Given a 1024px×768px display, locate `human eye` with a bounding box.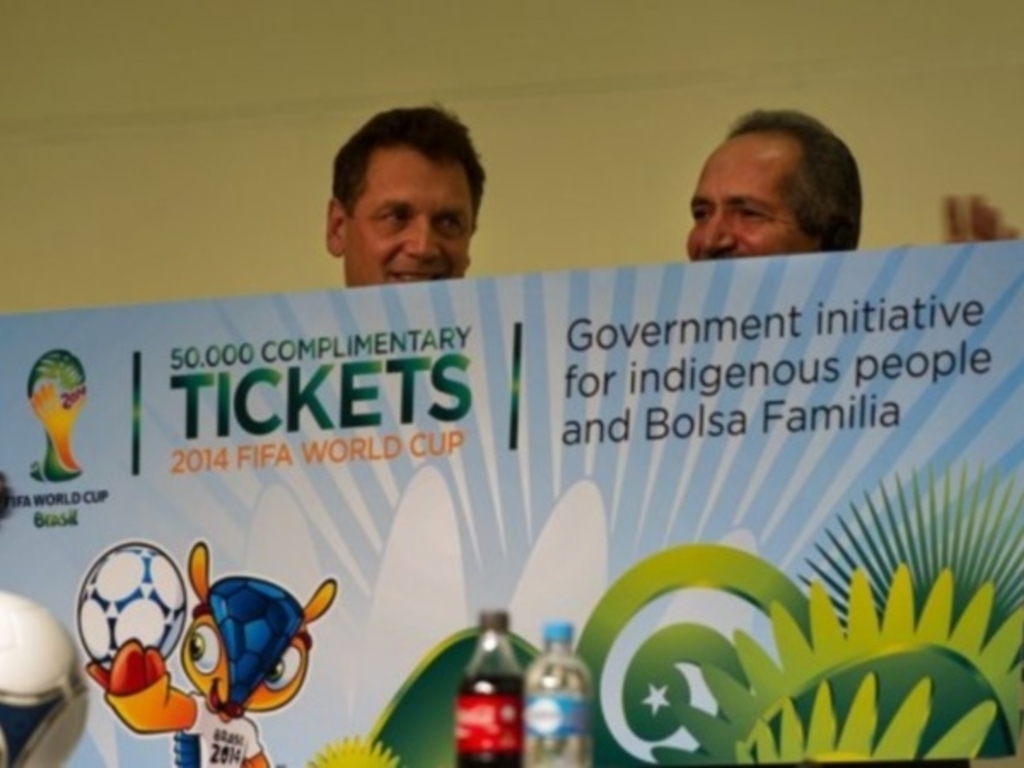
Located: (725,200,771,227).
